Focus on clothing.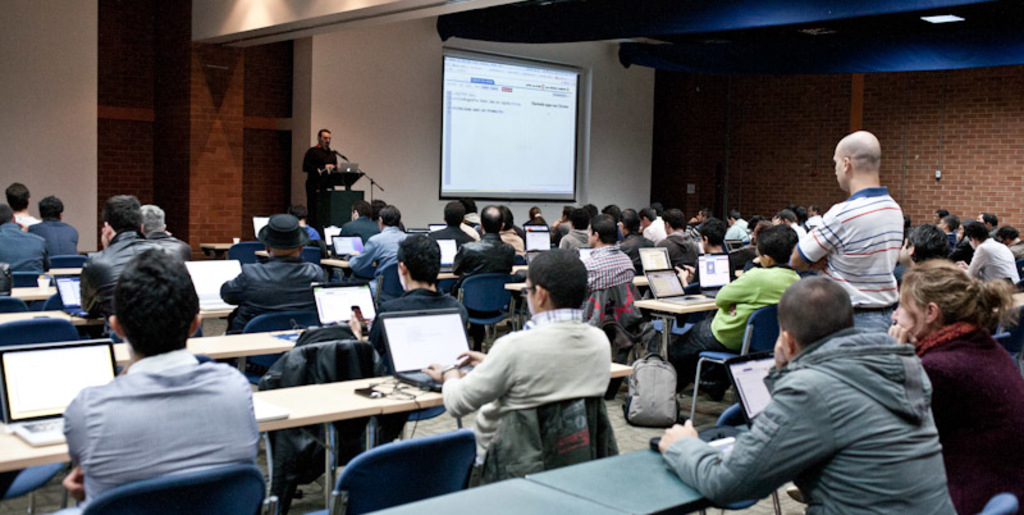
Focused at {"left": 960, "top": 234, "right": 974, "bottom": 261}.
